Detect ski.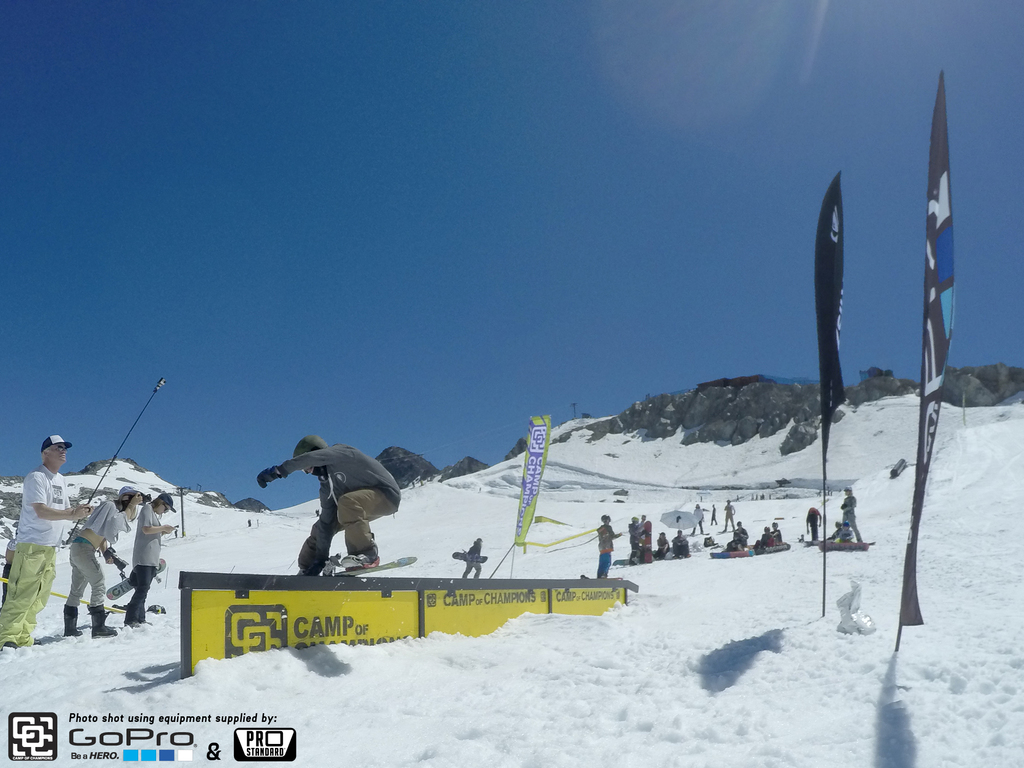
Detected at select_region(449, 550, 490, 564).
